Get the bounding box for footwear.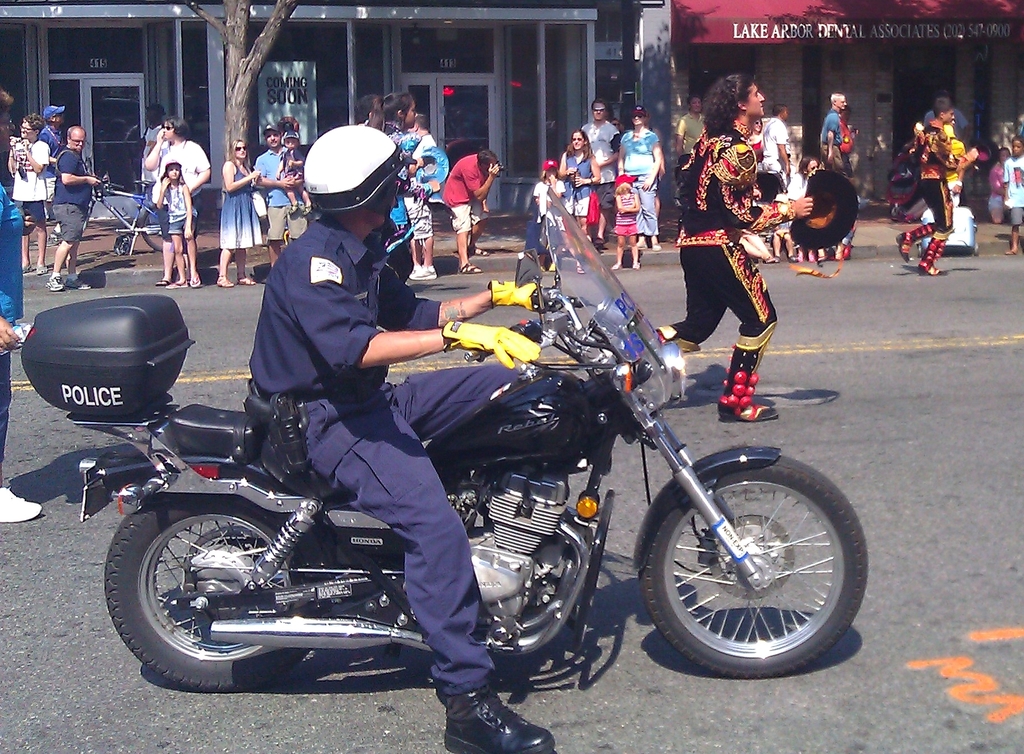
x1=790 y1=255 x2=794 y2=262.
